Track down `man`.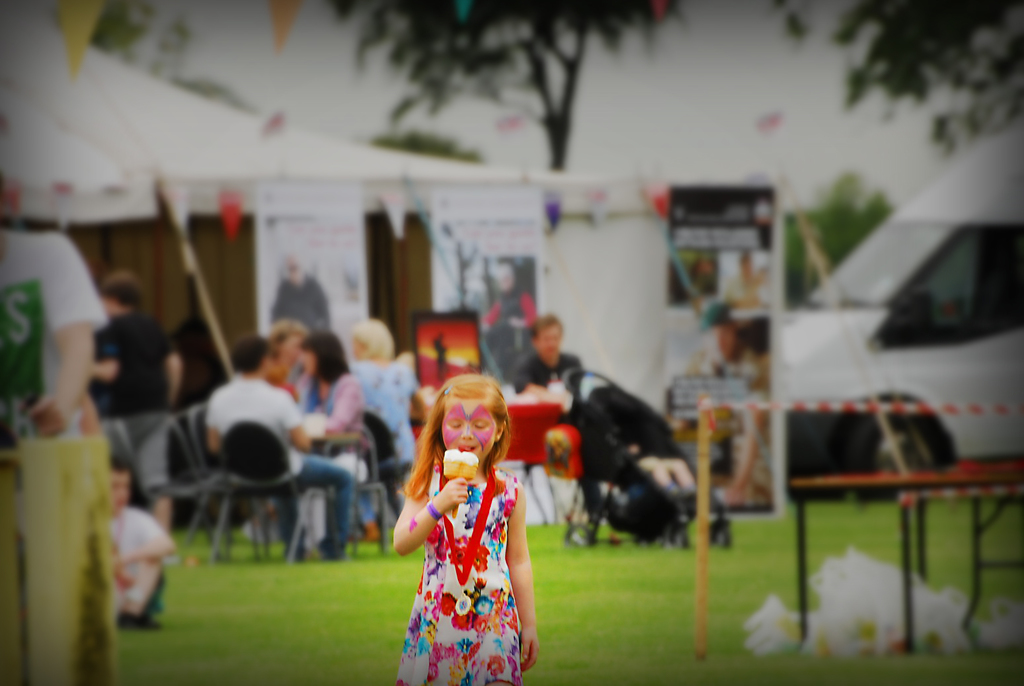
Tracked to bbox(506, 316, 588, 402).
